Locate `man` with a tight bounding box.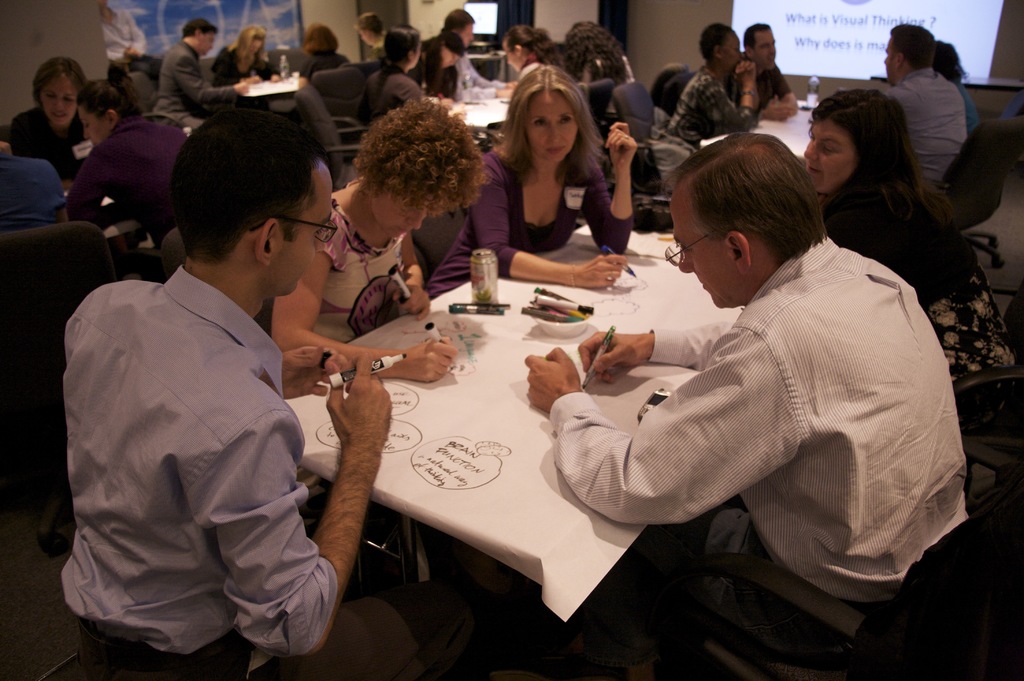
detection(523, 131, 979, 680).
